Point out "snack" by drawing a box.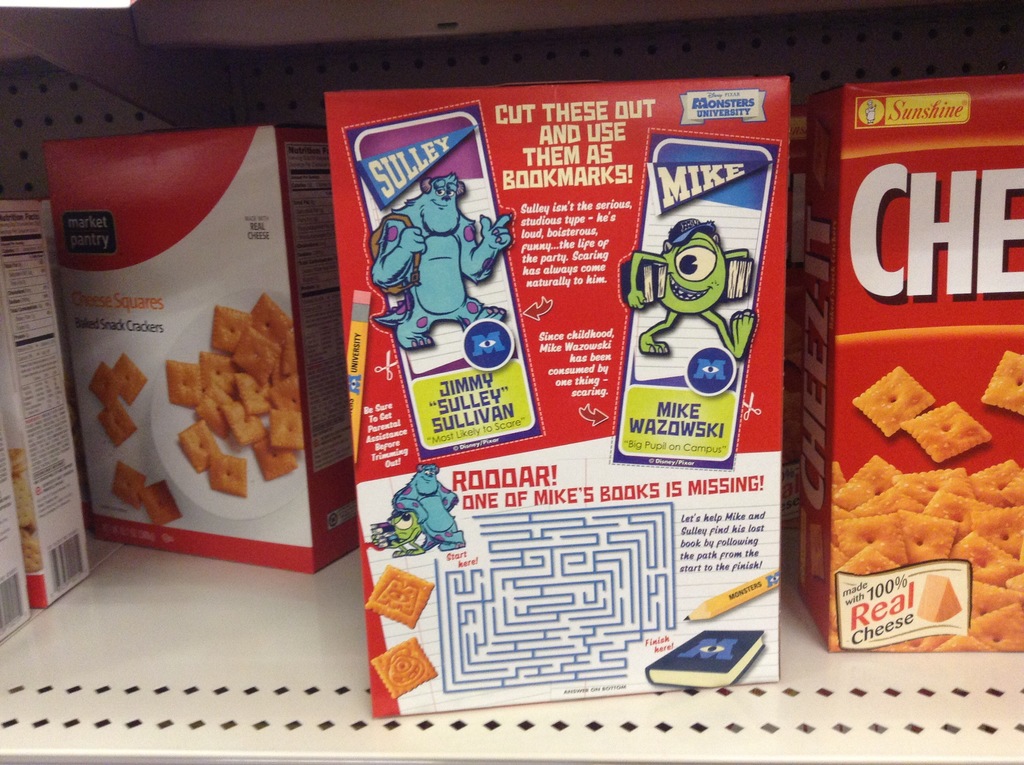
[116, 462, 155, 501].
